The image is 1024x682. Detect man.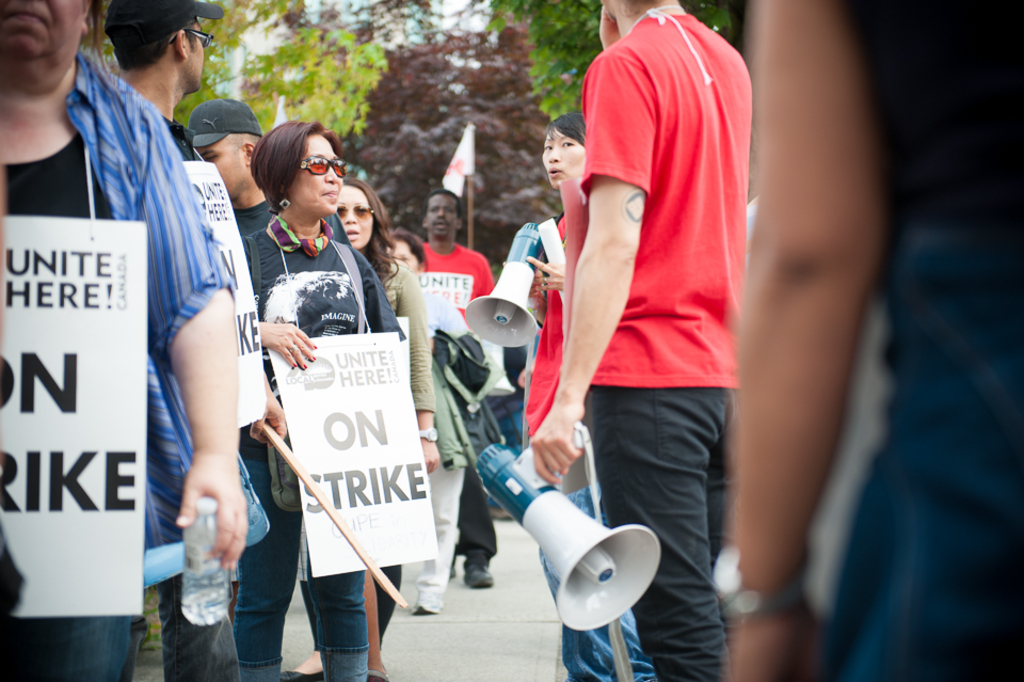
Detection: {"left": 413, "top": 190, "right": 494, "bottom": 584}.
